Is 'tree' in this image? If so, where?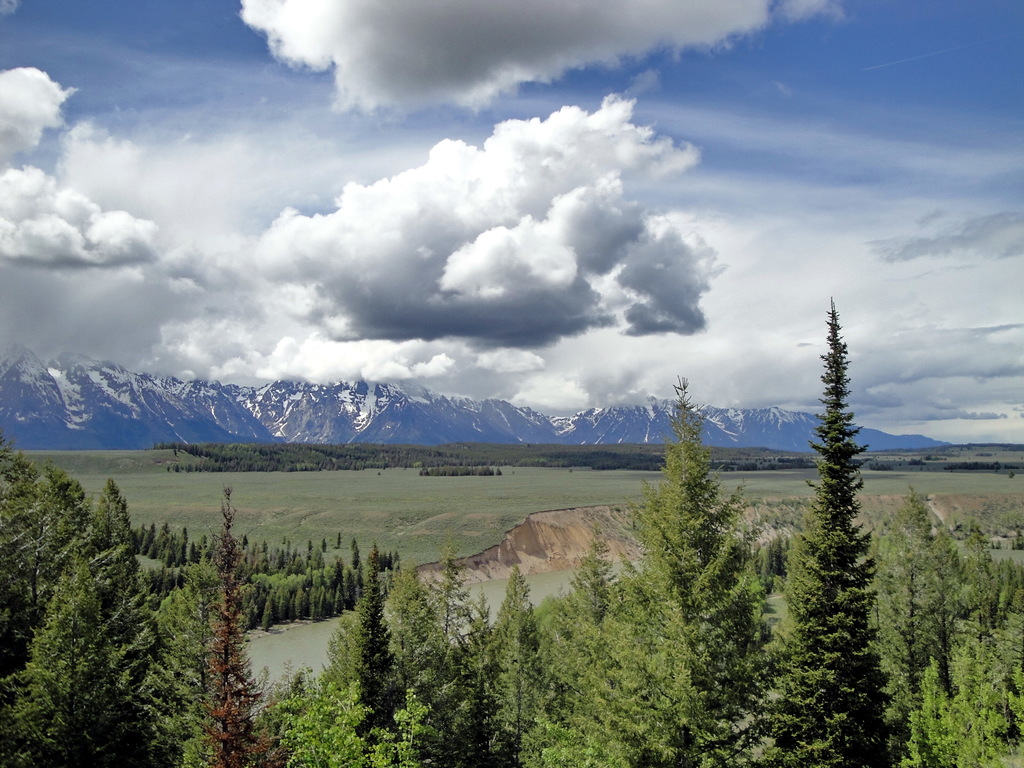
Yes, at pyautogui.locateOnScreen(894, 662, 1023, 767).
